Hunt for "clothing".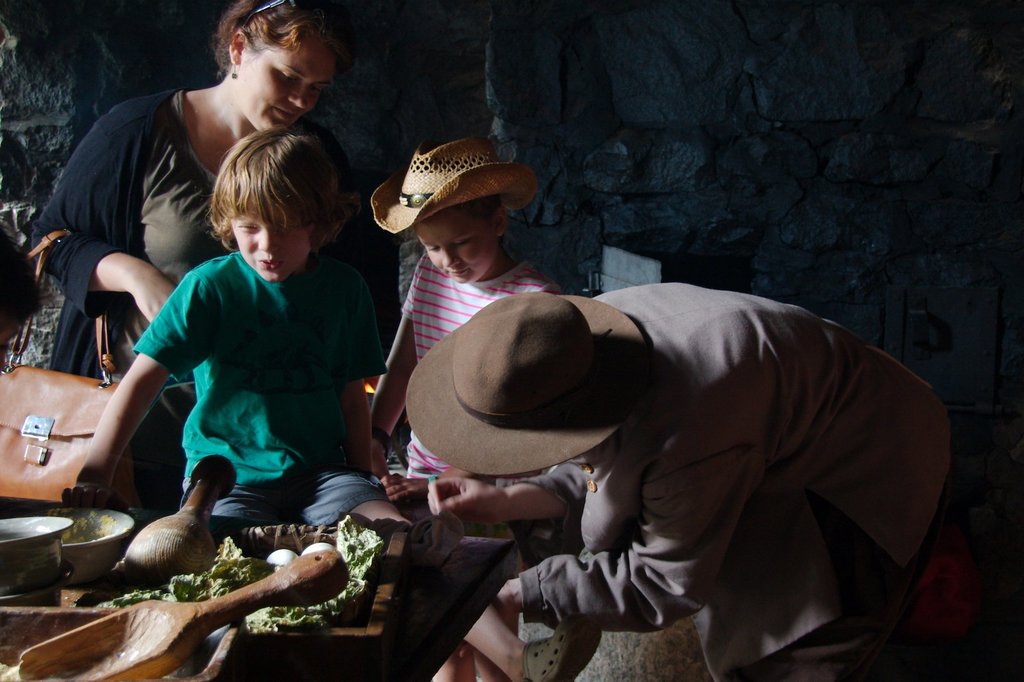
Hunted down at <bbox>525, 282, 953, 681</bbox>.
